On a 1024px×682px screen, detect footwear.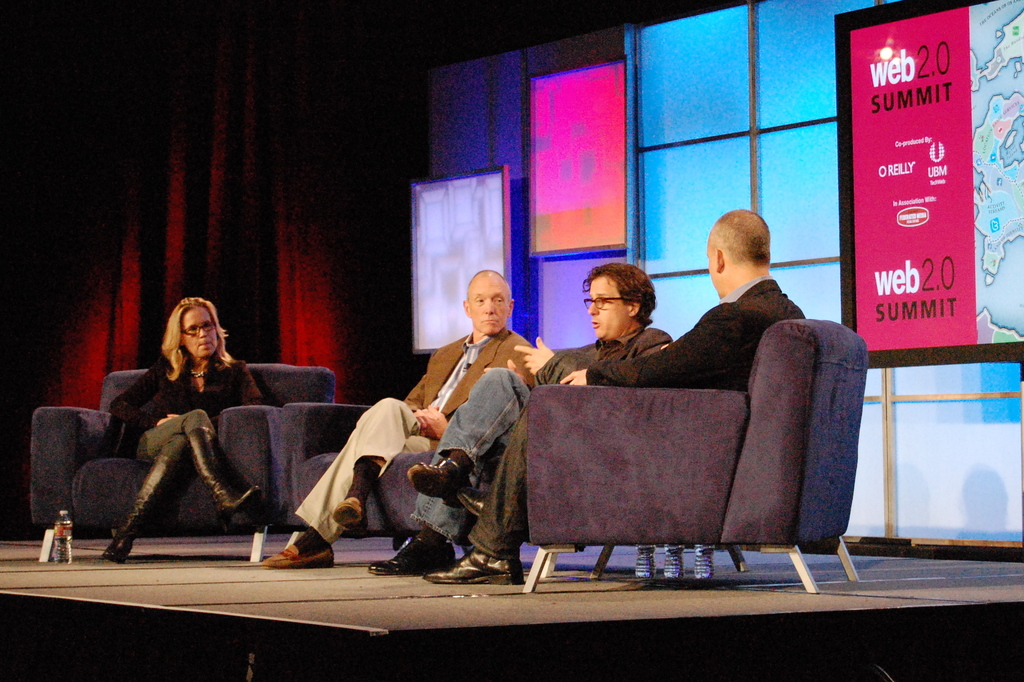
locate(424, 549, 525, 583).
